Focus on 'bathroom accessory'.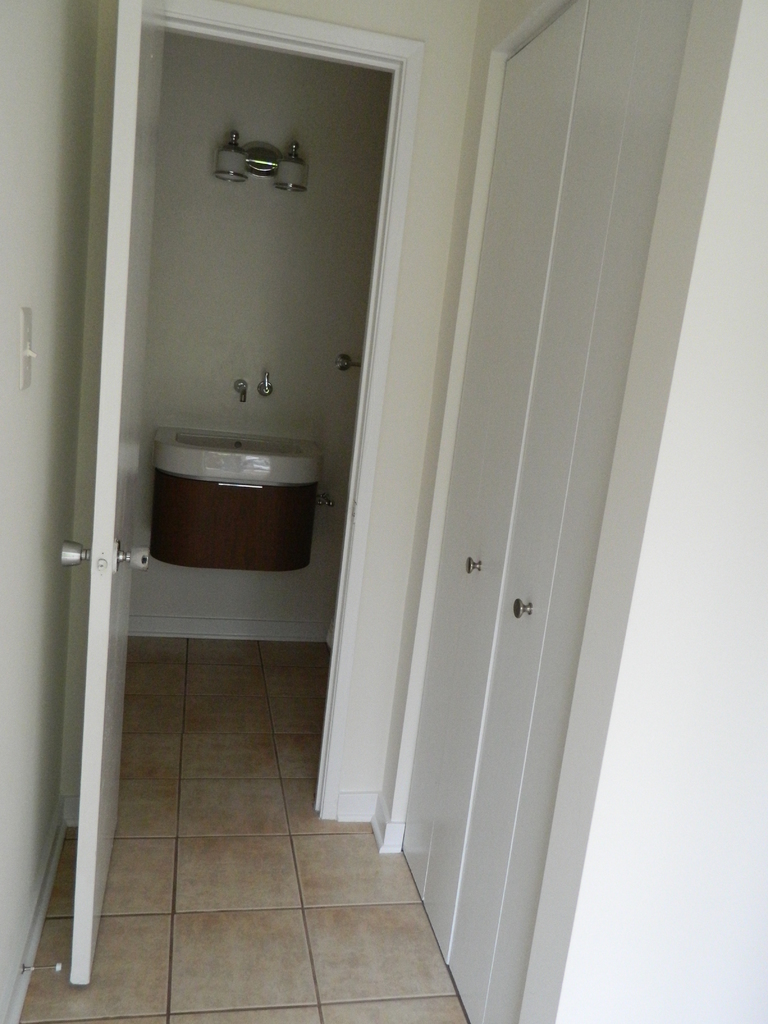
Focused at l=145, t=426, r=324, b=577.
